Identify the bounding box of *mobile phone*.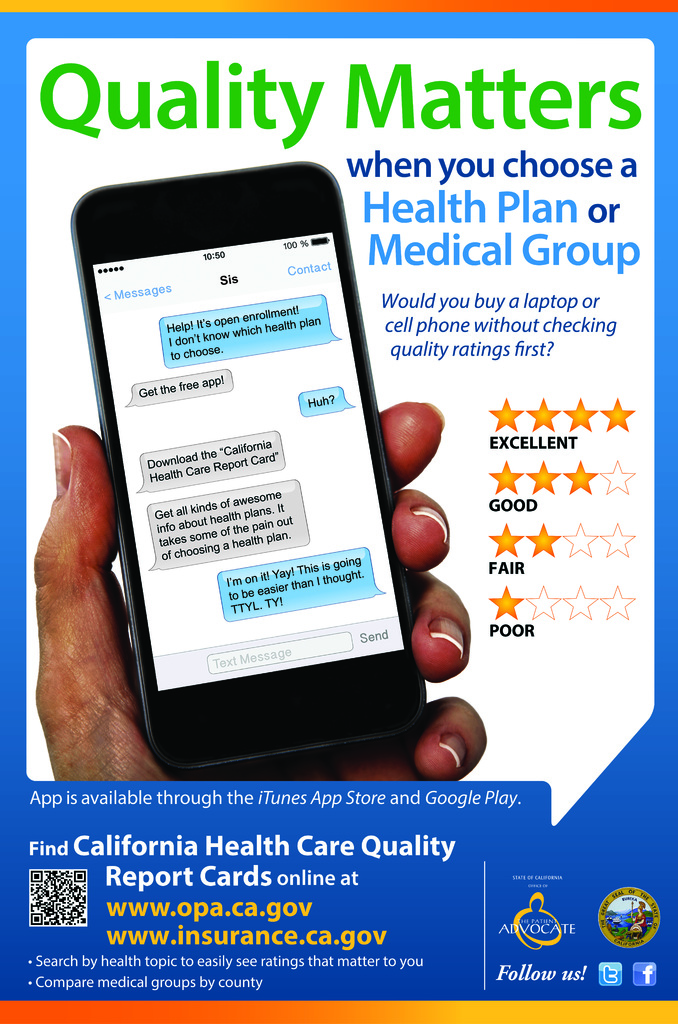
(x1=72, y1=159, x2=427, y2=780).
